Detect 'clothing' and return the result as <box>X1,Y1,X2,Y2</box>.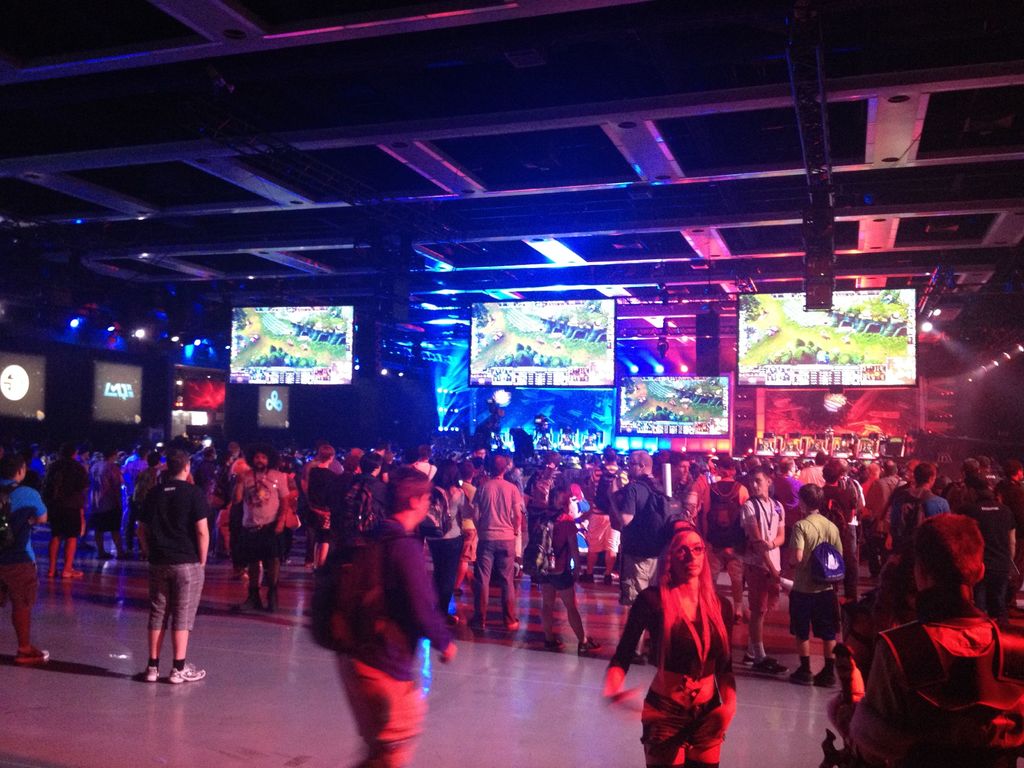
<box>853,579,1023,767</box>.
